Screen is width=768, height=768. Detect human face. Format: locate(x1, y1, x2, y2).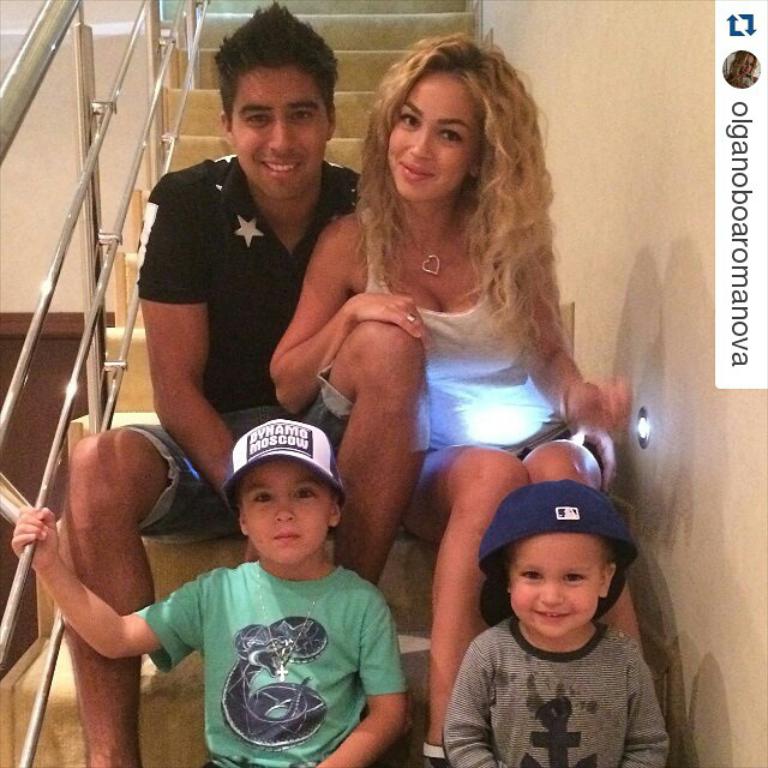
locate(503, 530, 617, 635).
